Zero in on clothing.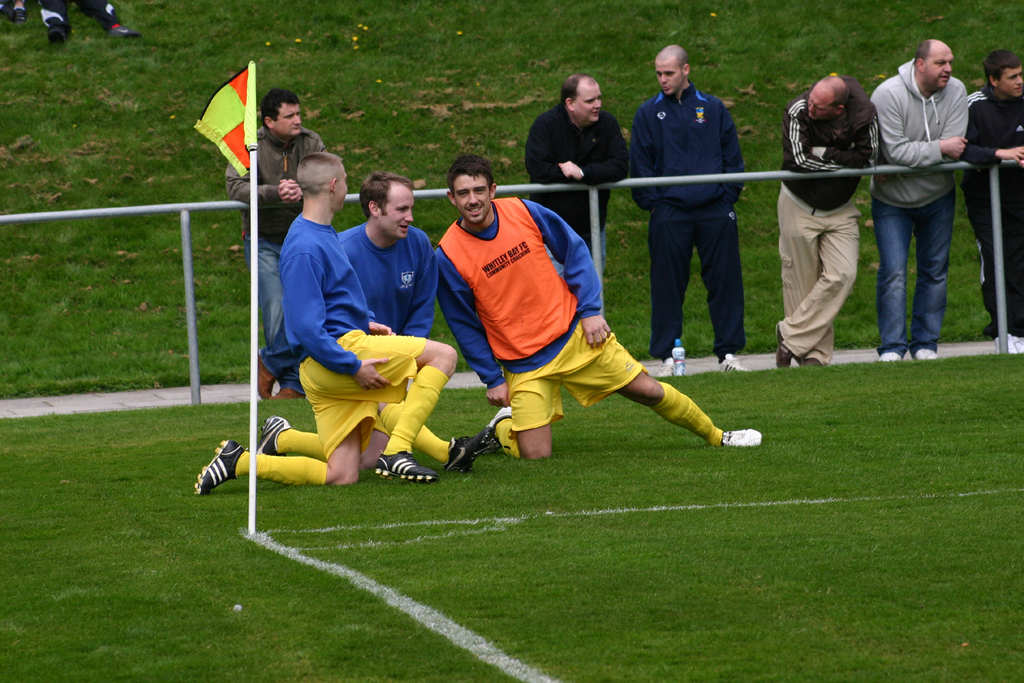
Zeroed in: detection(340, 228, 434, 336).
